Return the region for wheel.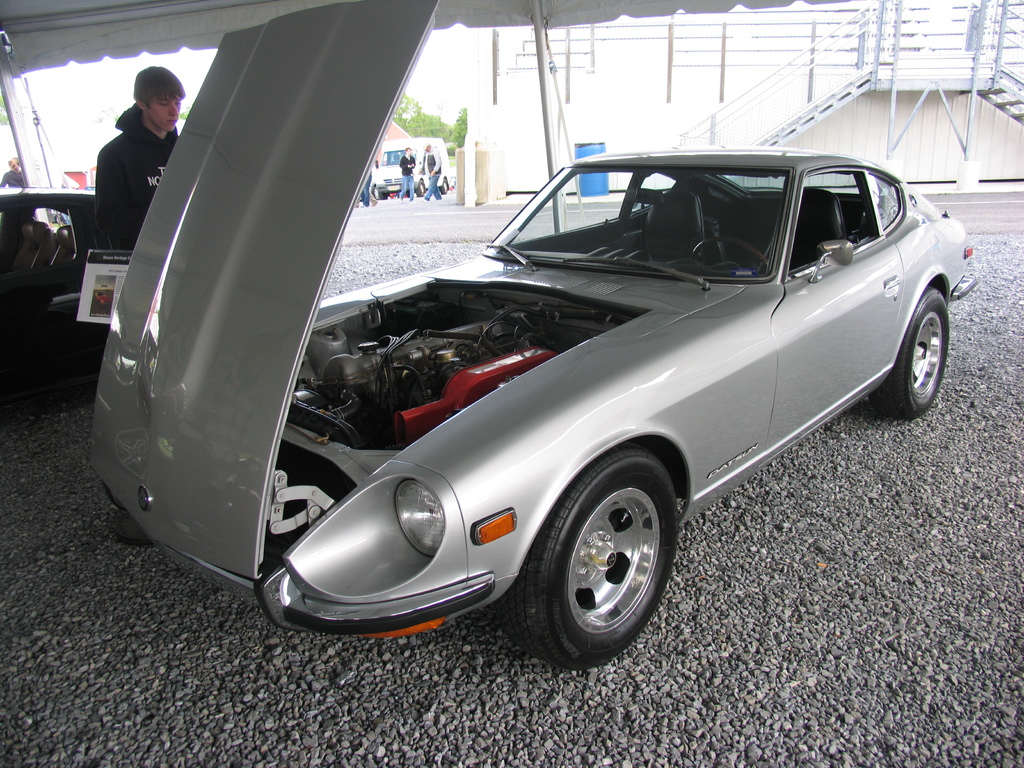
l=374, t=186, r=383, b=200.
